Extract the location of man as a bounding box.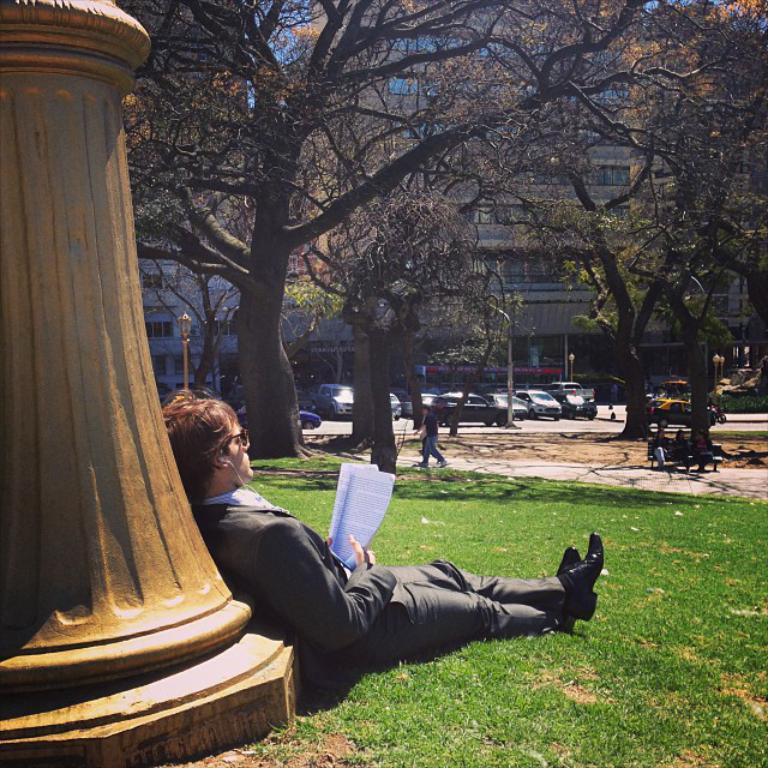
<region>415, 403, 448, 467</region>.
